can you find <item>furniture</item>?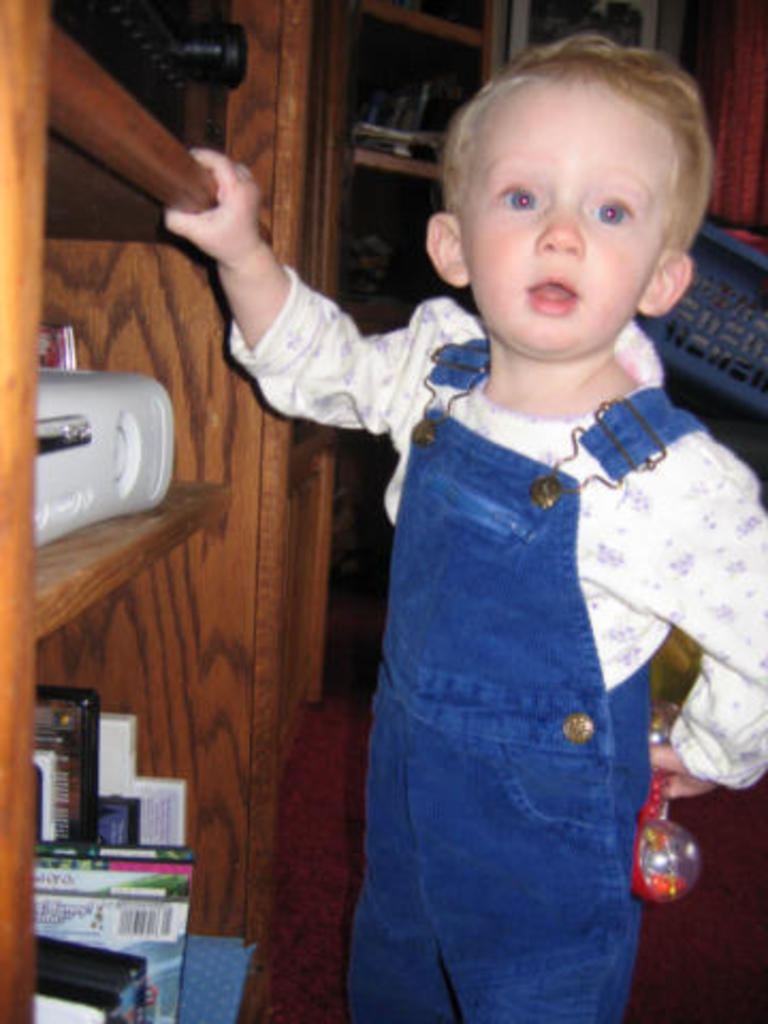
Yes, bounding box: x1=0, y1=0, x2=497, y2=1022.
